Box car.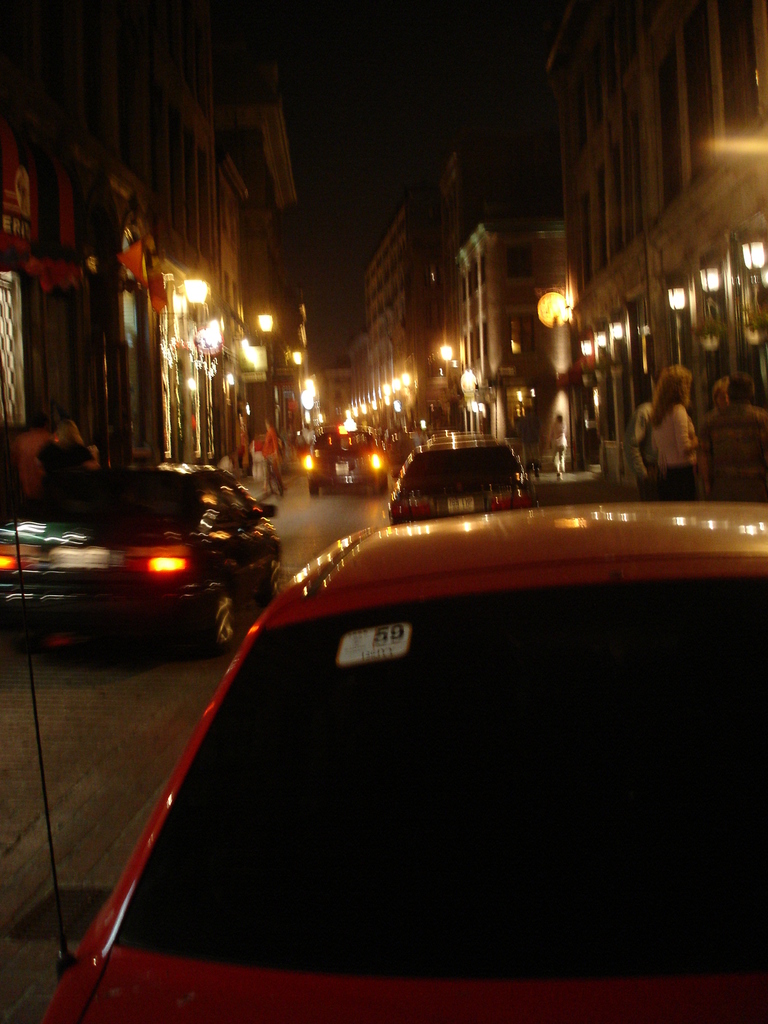
(x1=298, y1=426, x2=381, y2=496).
